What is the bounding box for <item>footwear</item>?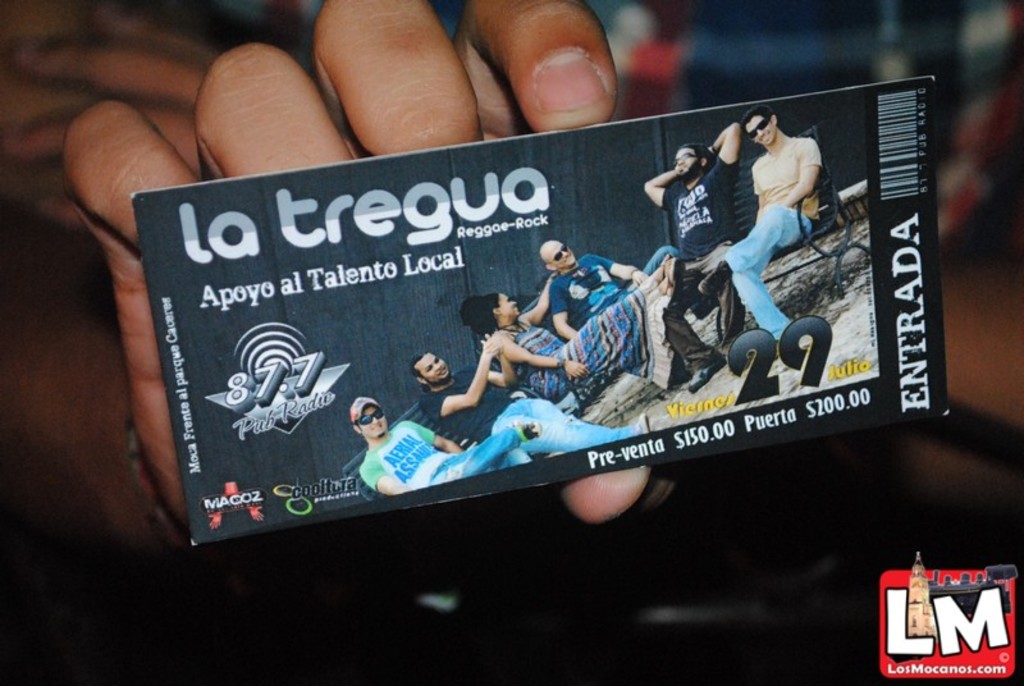
region(687, 357, 728, 397).
